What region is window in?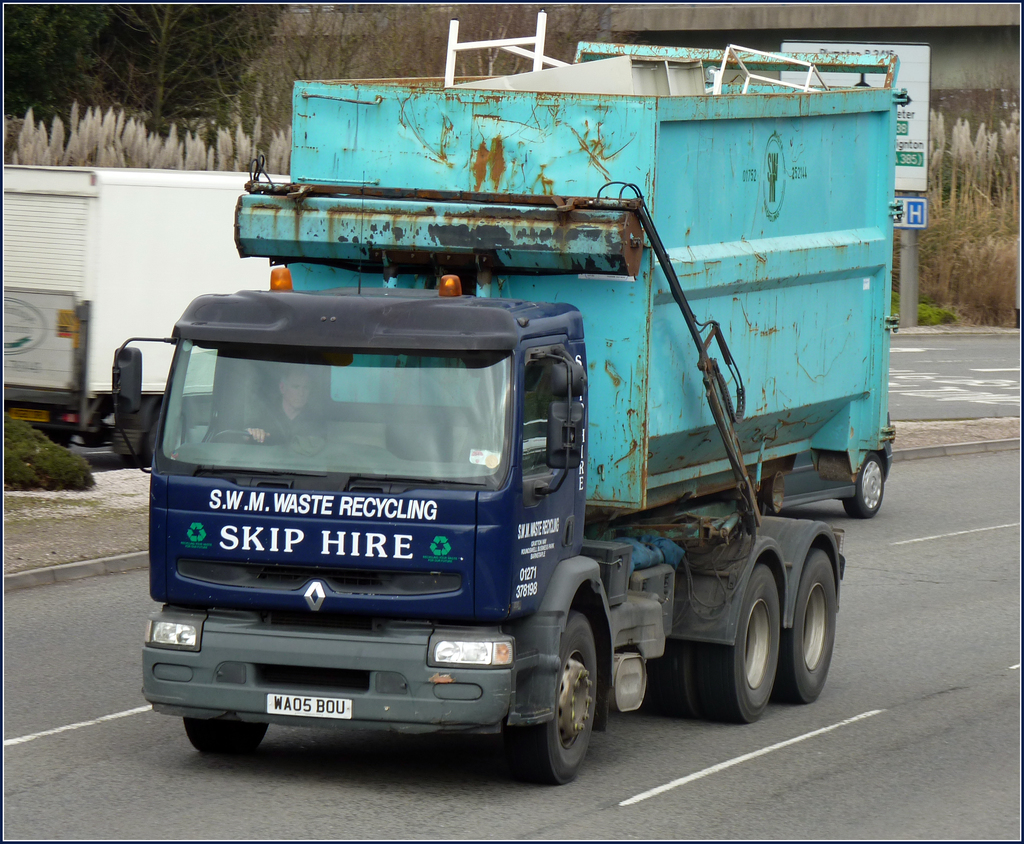
{"x1": 521, "y1": 372, "x2": 564, "y2": 492}.
